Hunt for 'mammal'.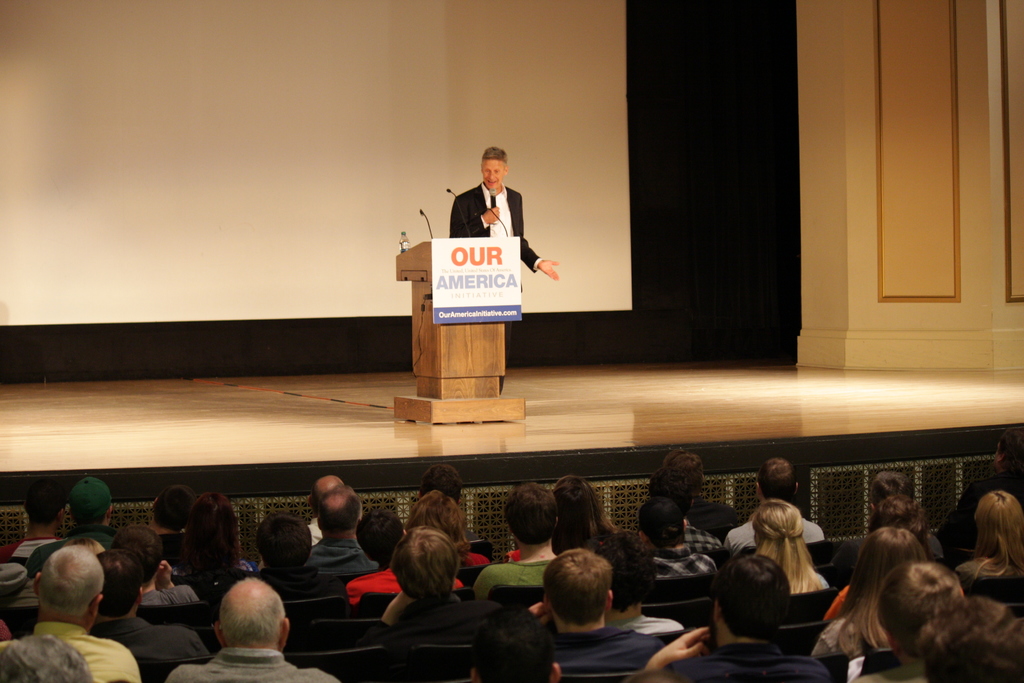
Hunted down at (943,429,1023,565).
